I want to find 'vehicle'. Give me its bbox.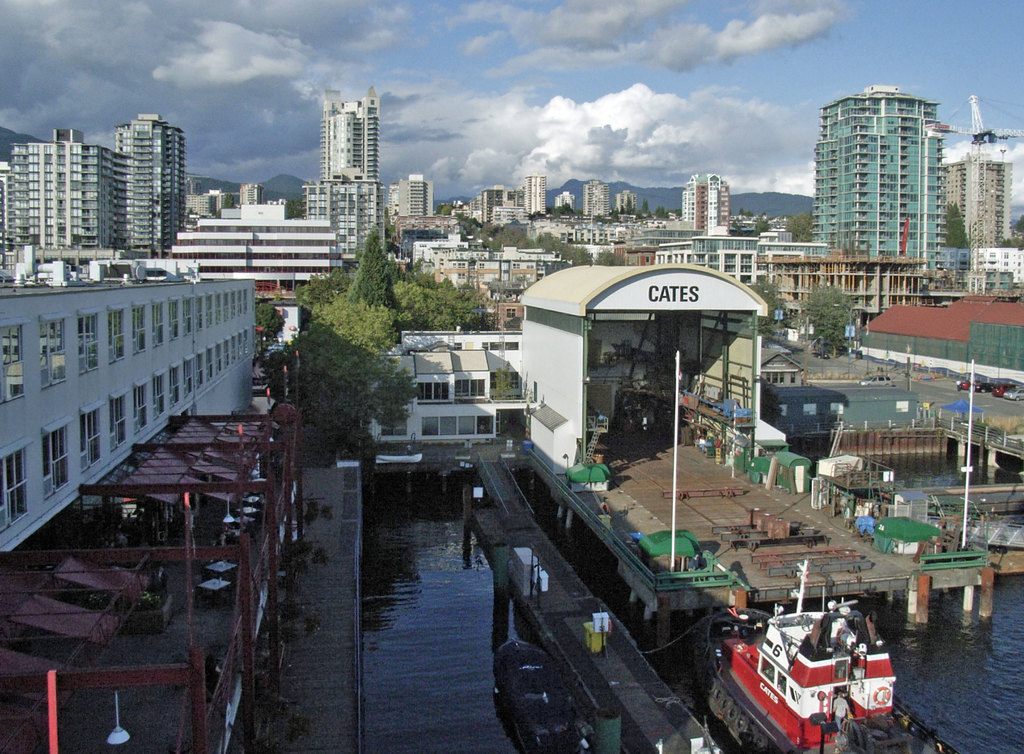
Rect(992, 385, 1017, 395).
